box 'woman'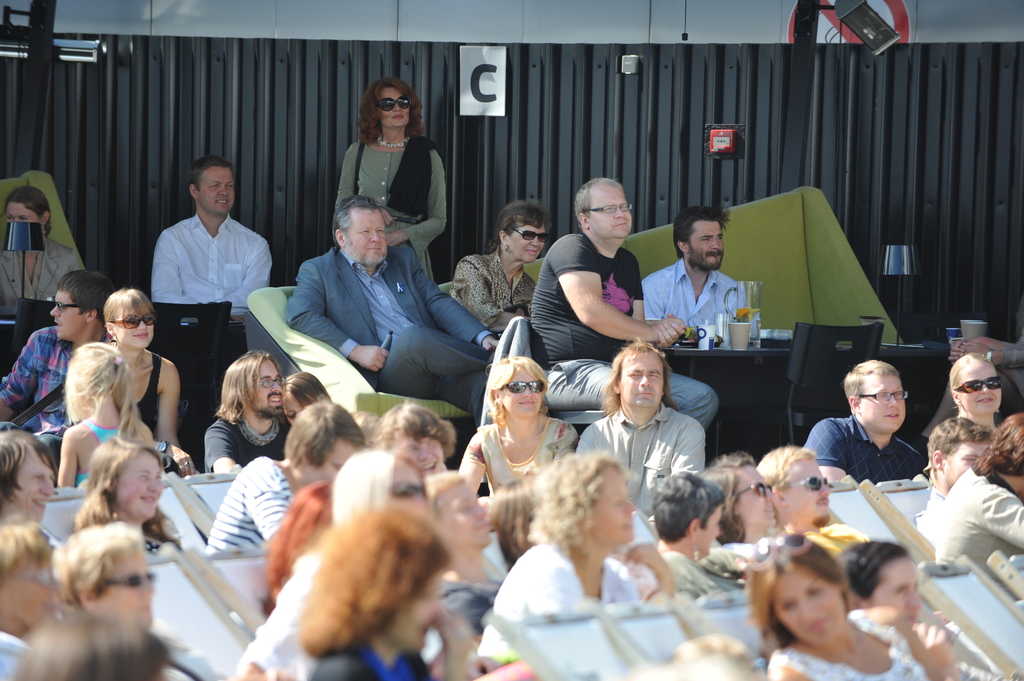
(left=710, top=452, right=803, bottom=557)
